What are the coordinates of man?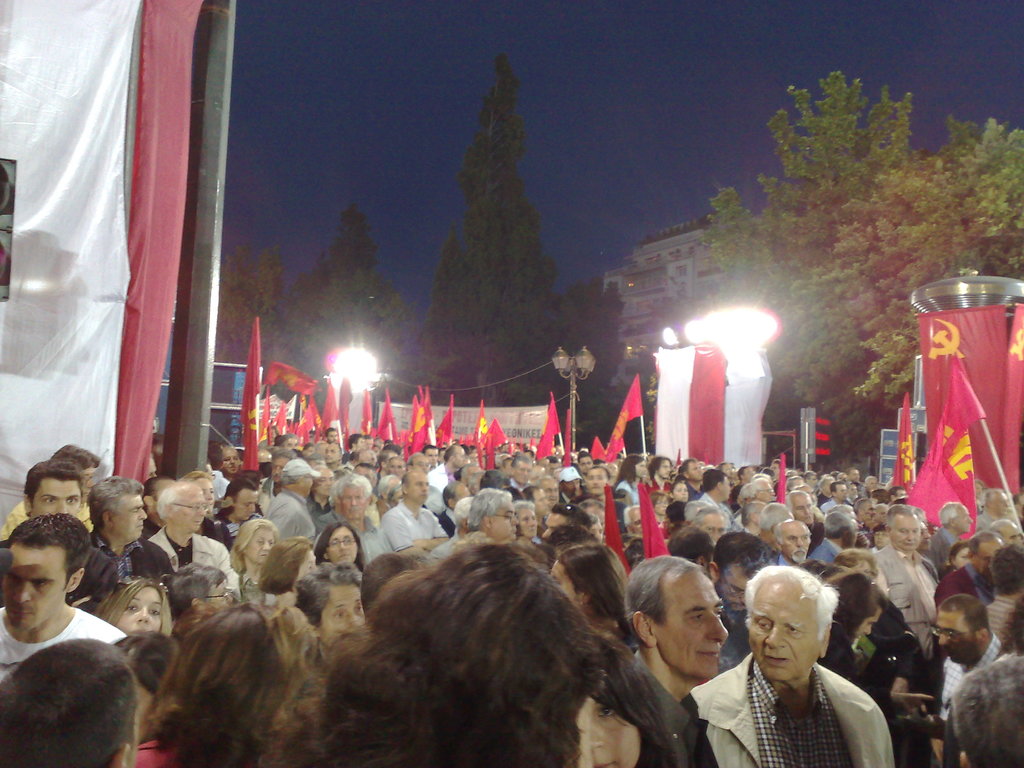
<bbox>689, 467, 735, 519</bbox>.
